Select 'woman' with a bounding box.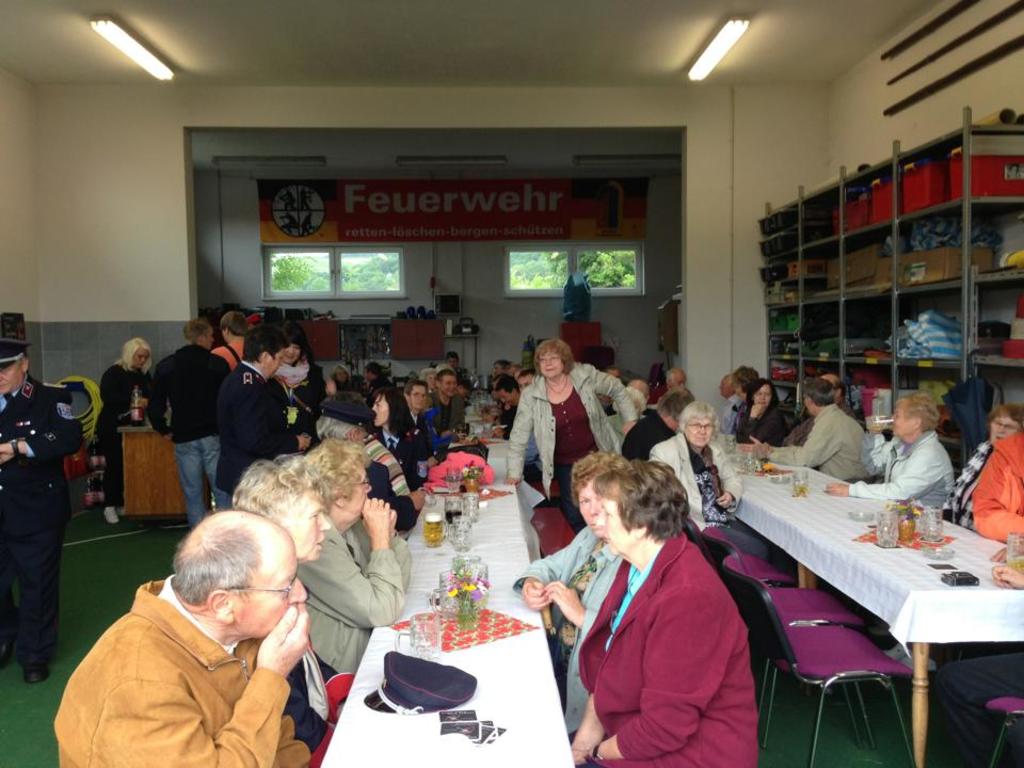
<region>825, 387, 948, 514</region>.
